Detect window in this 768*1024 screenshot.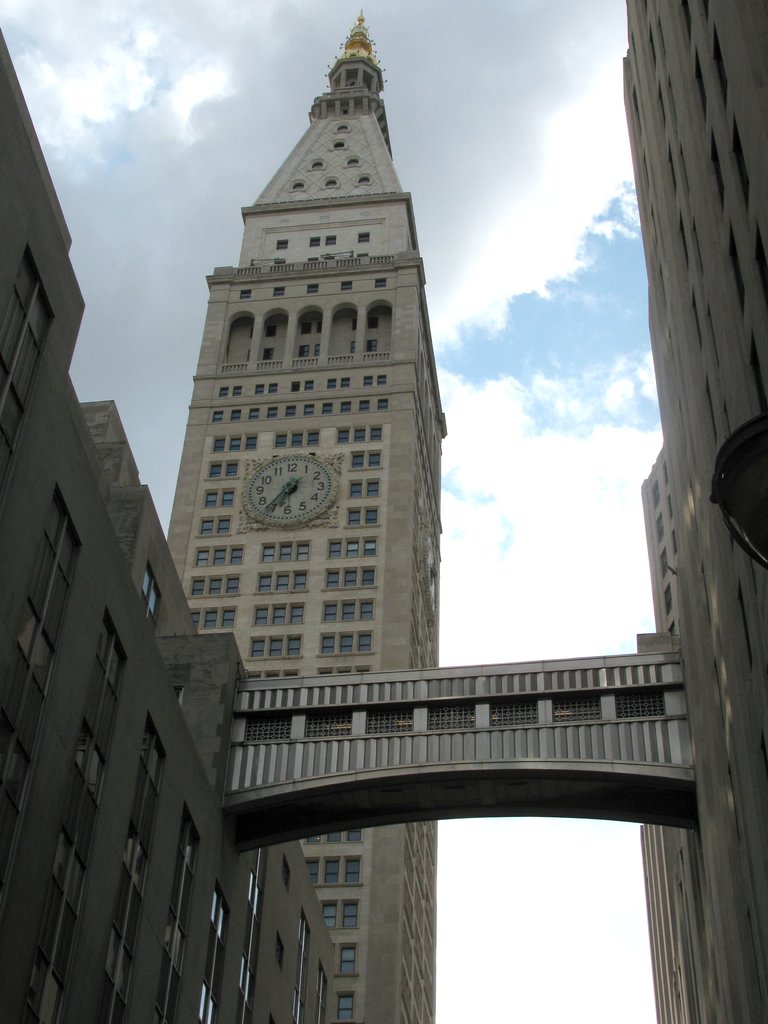
Detection: 310:991:326:1023.
